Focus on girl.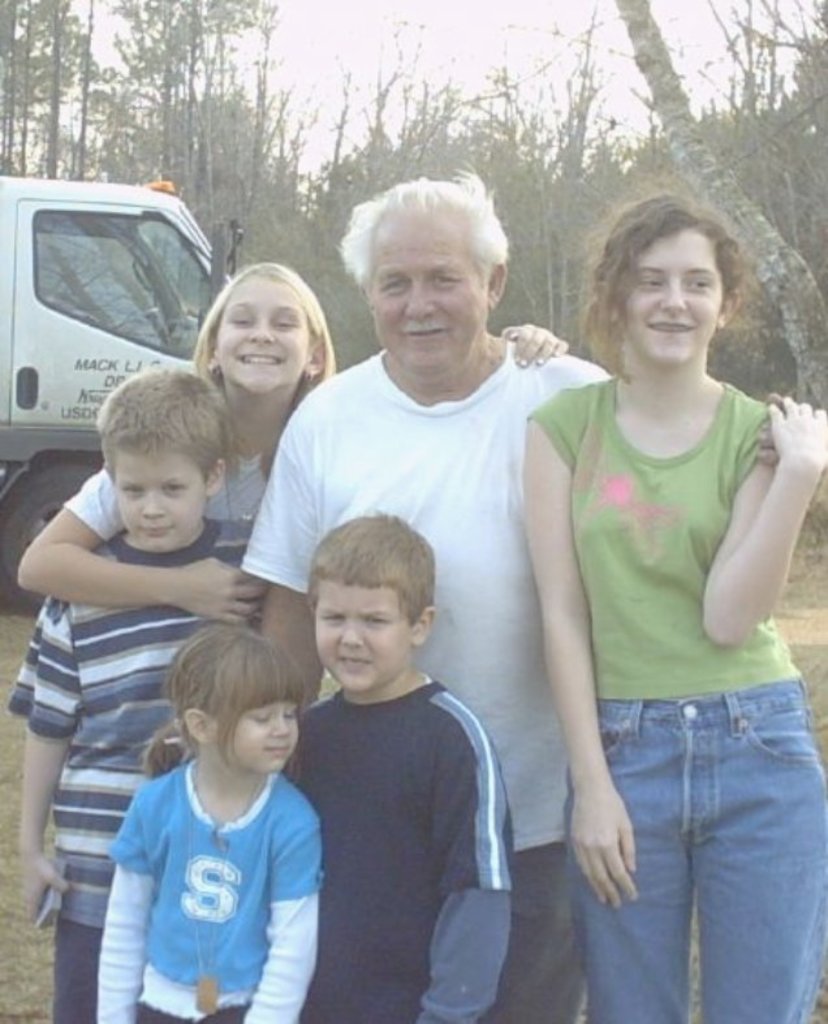
Focused at 22, 262, 569, 625.
